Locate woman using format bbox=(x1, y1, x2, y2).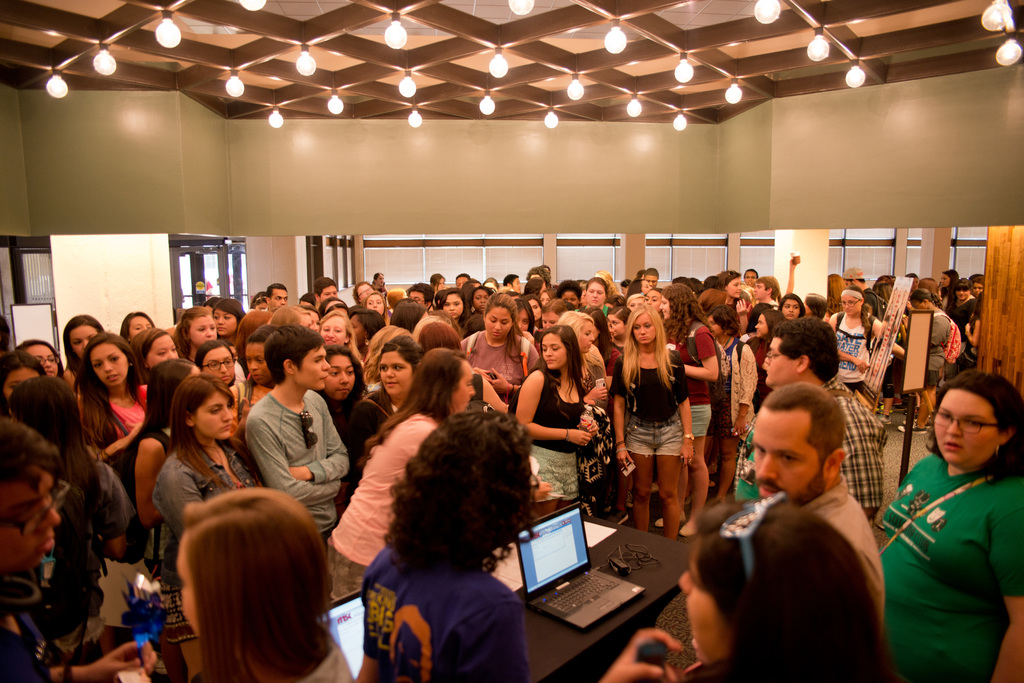
bbox=(514, 298, 534, 348).
